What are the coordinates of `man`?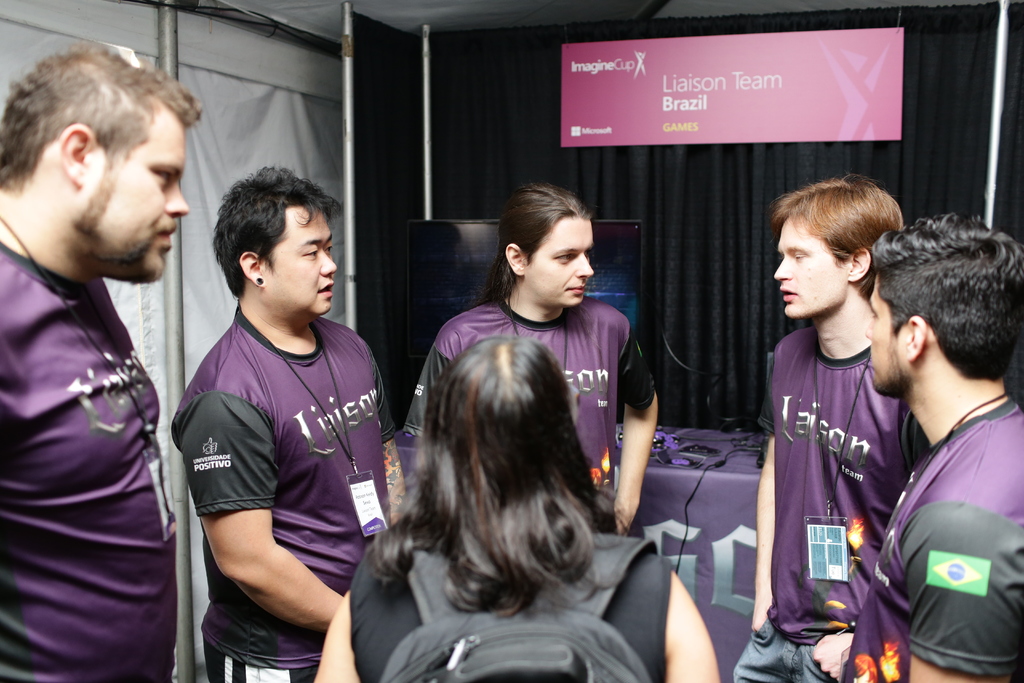
detection(842, 211, 1023, 682).
